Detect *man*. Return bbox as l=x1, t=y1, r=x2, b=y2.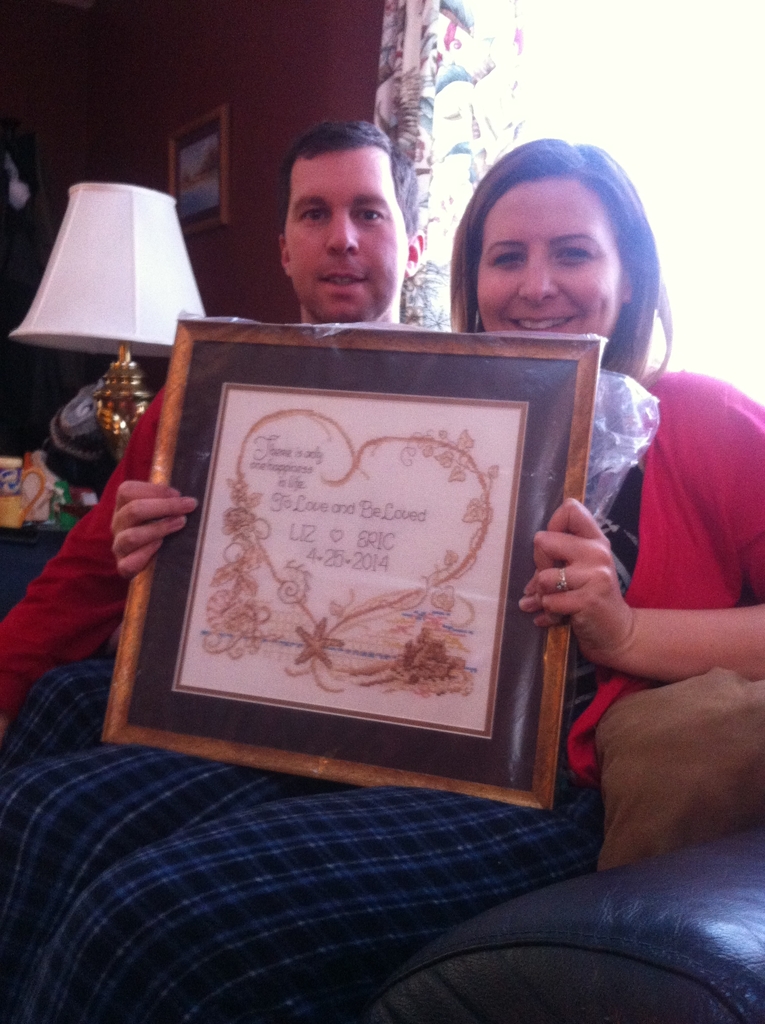
l=0, t=109, r=430, b=813.
